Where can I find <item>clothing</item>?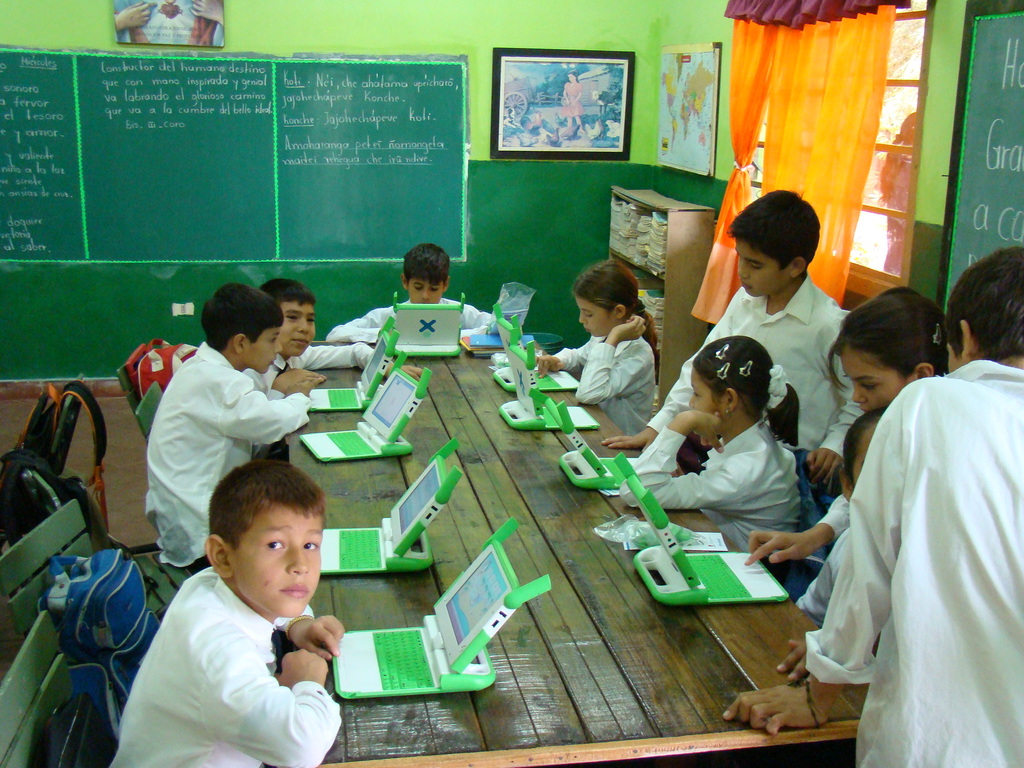
You can find it at rect(146, 335, 313, 570).
